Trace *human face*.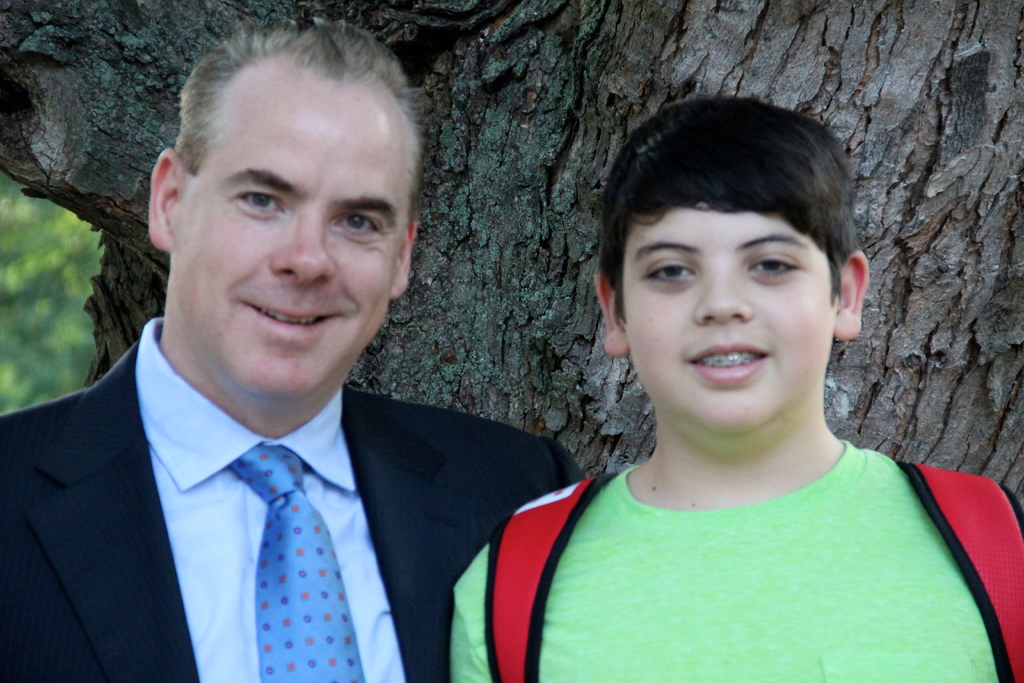
Traced to [x1=625, y1=209, x2=838, y2=429].
